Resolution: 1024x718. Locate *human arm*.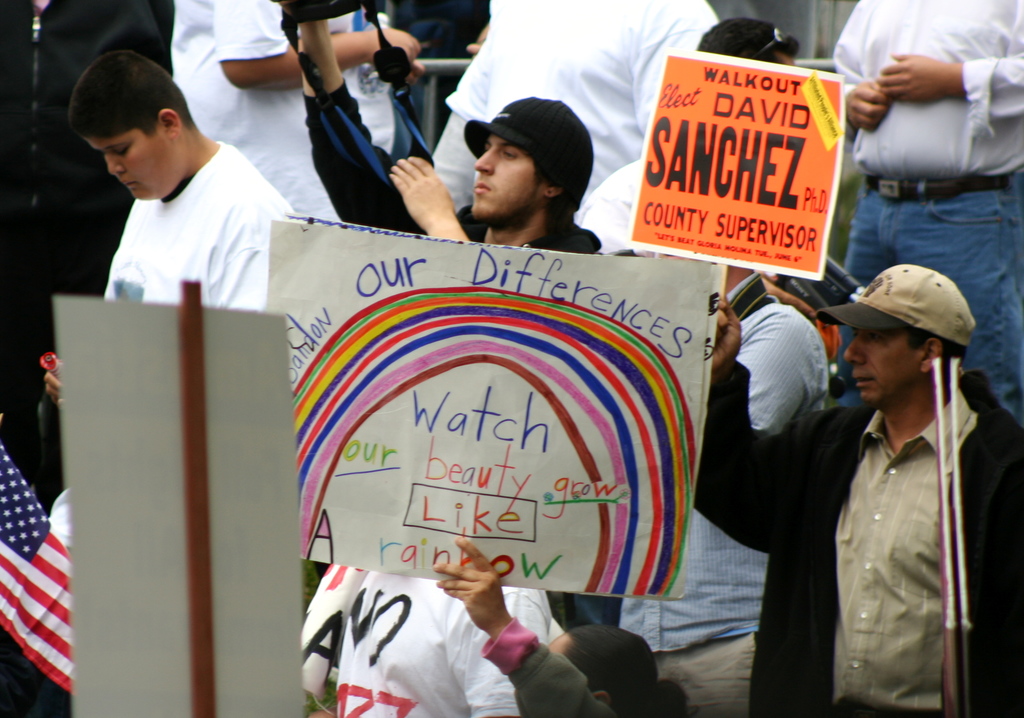
<box>870,50,1023,101</box>.
